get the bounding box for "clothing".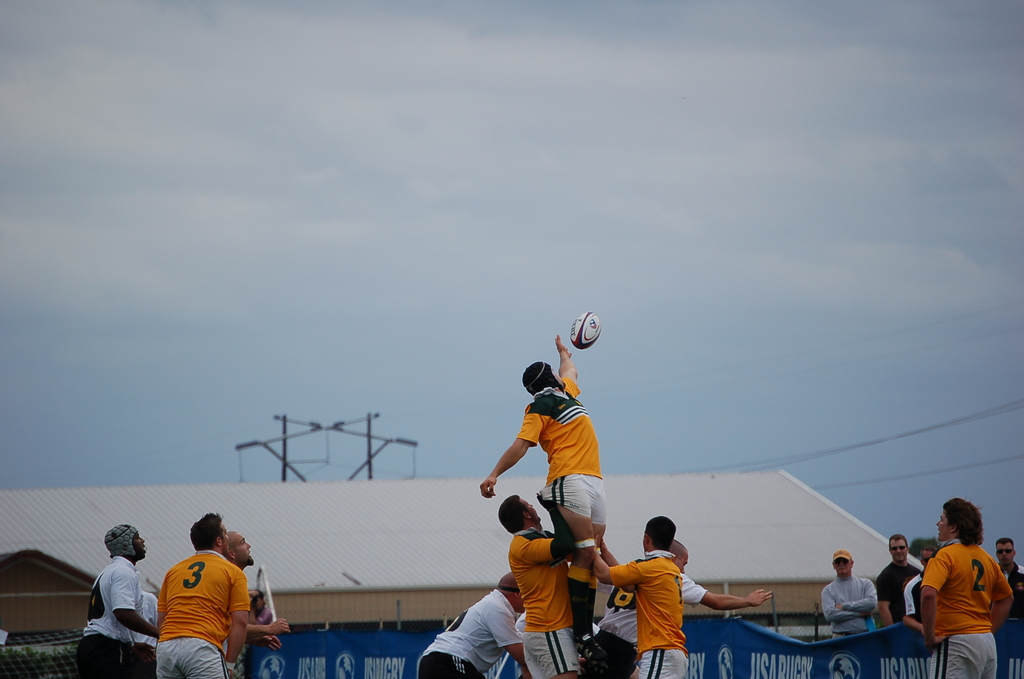
(x1=916, y1=530, x2=1020, y2=678).
